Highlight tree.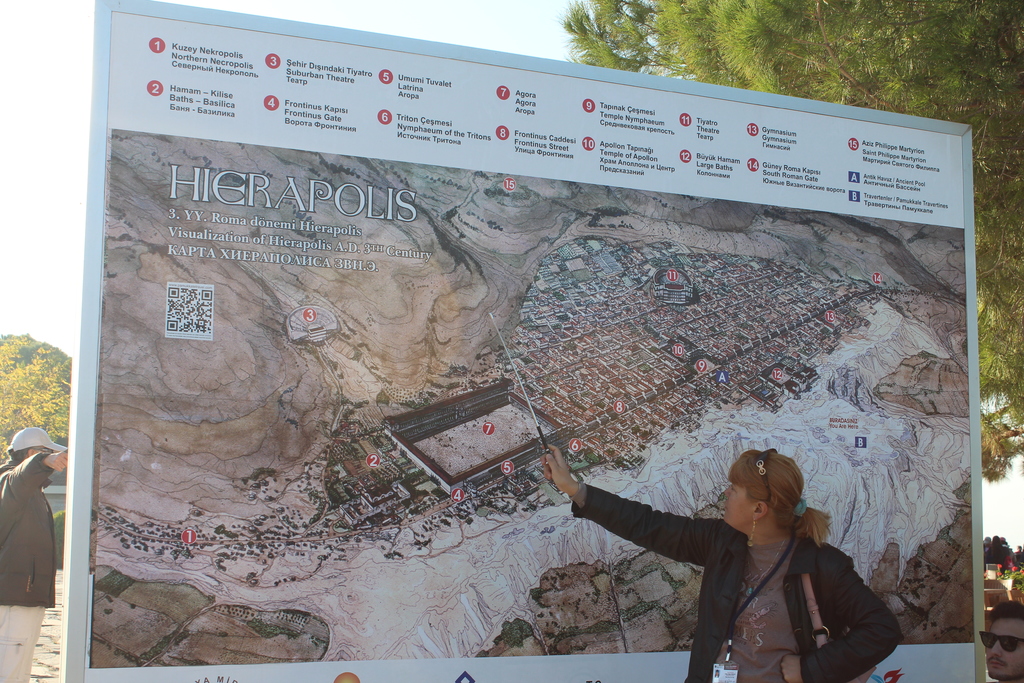
Highlighted region: box=[0, 332, 69, 466].
